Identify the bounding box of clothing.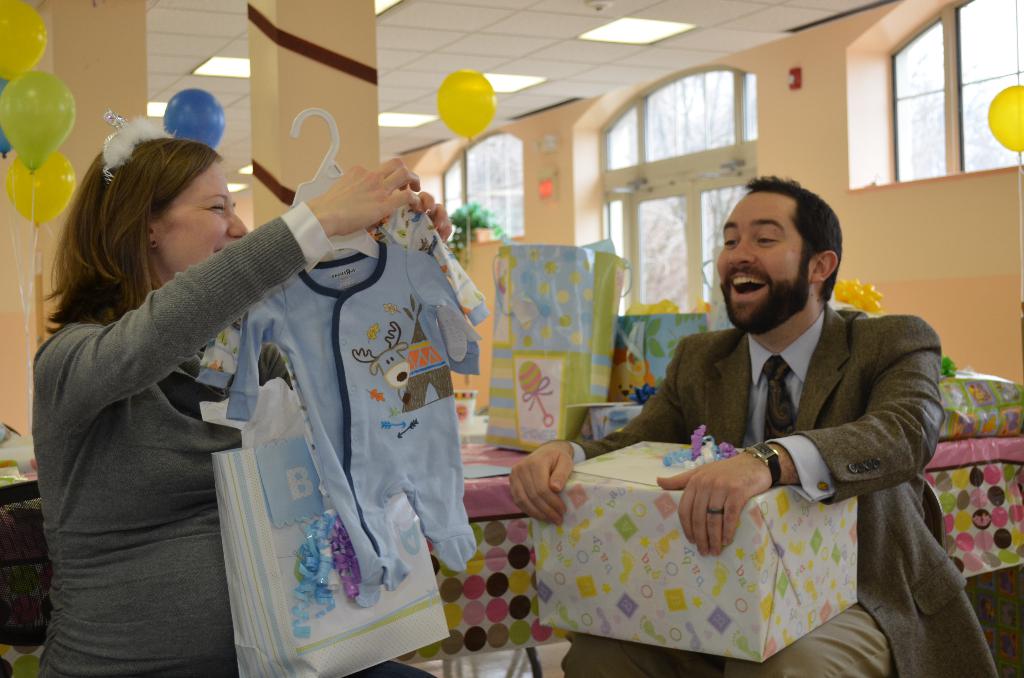
box(561, 303, 1007, 677).
